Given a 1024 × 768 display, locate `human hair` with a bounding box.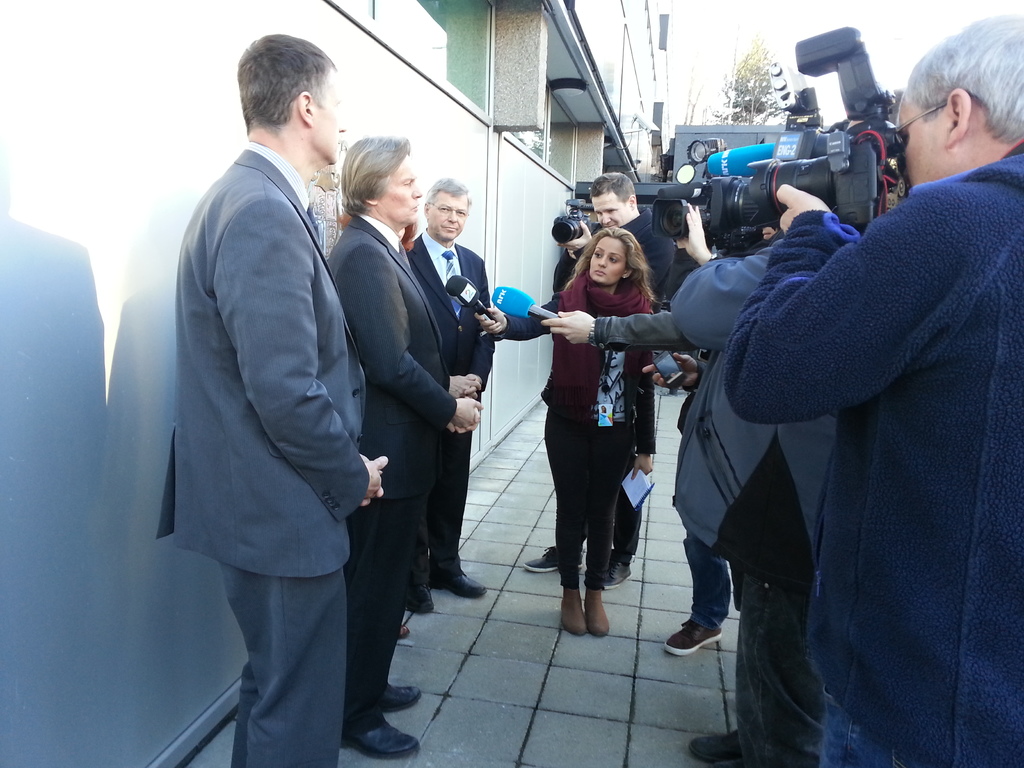
Located: 567, 227, 654, 296.
